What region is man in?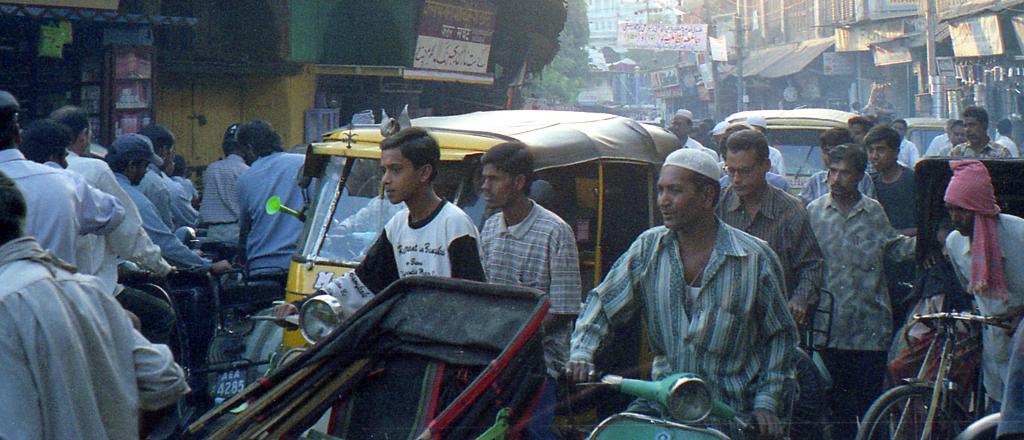
(104,134,236,284).
